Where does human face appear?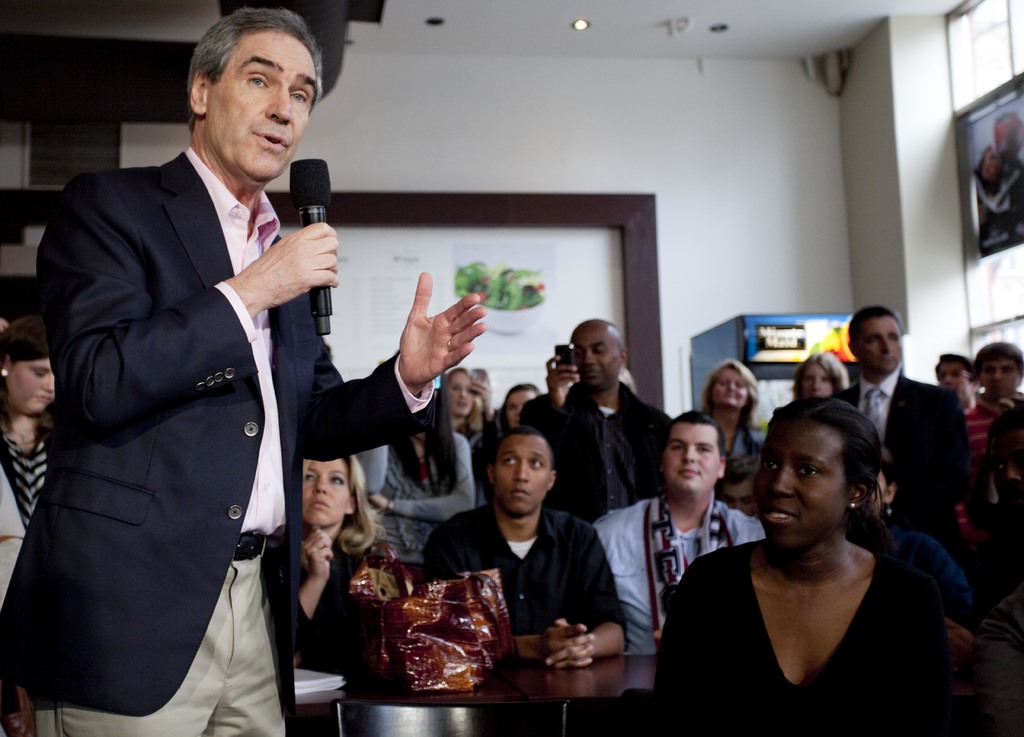
Appears at Rect(706, 366, 749, 407).
